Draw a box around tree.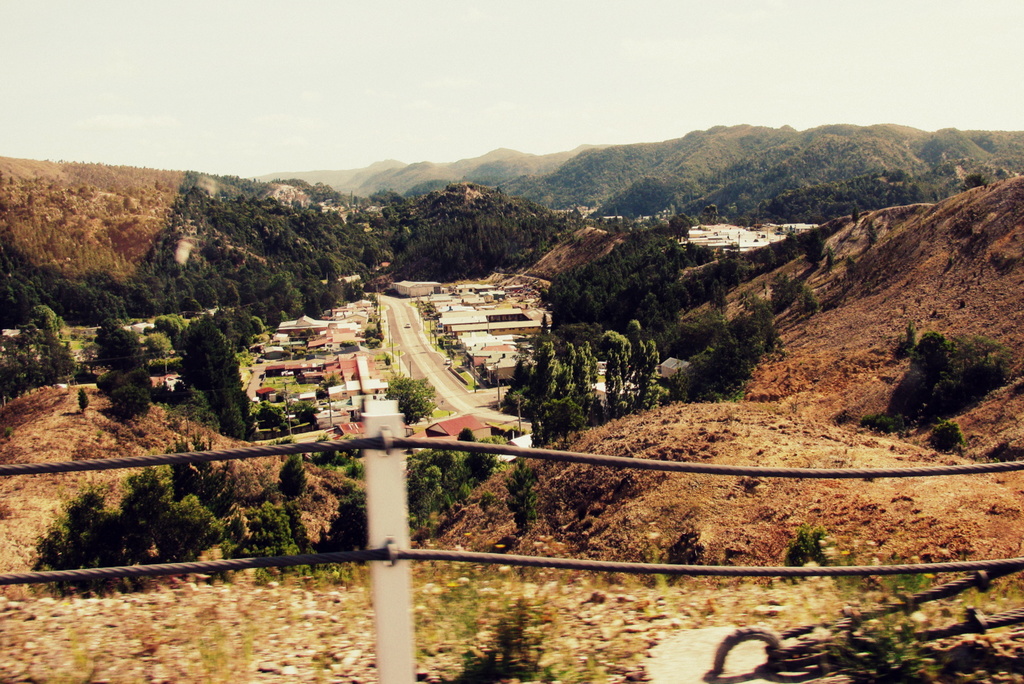
707 309 756 400.
